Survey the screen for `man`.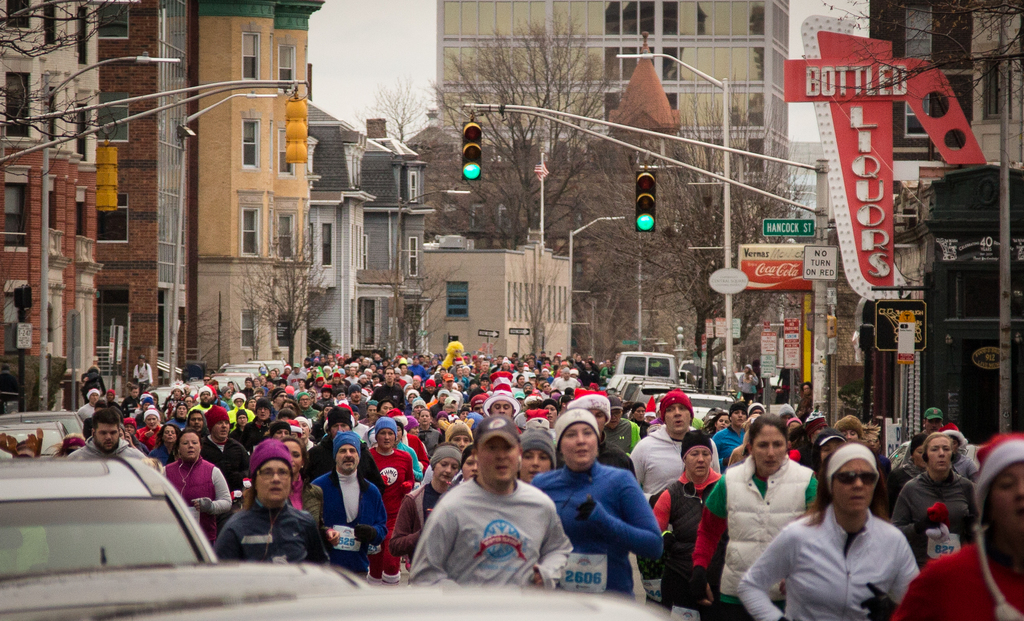
Survey found: <region>416, 352, 428, 365</region>.
